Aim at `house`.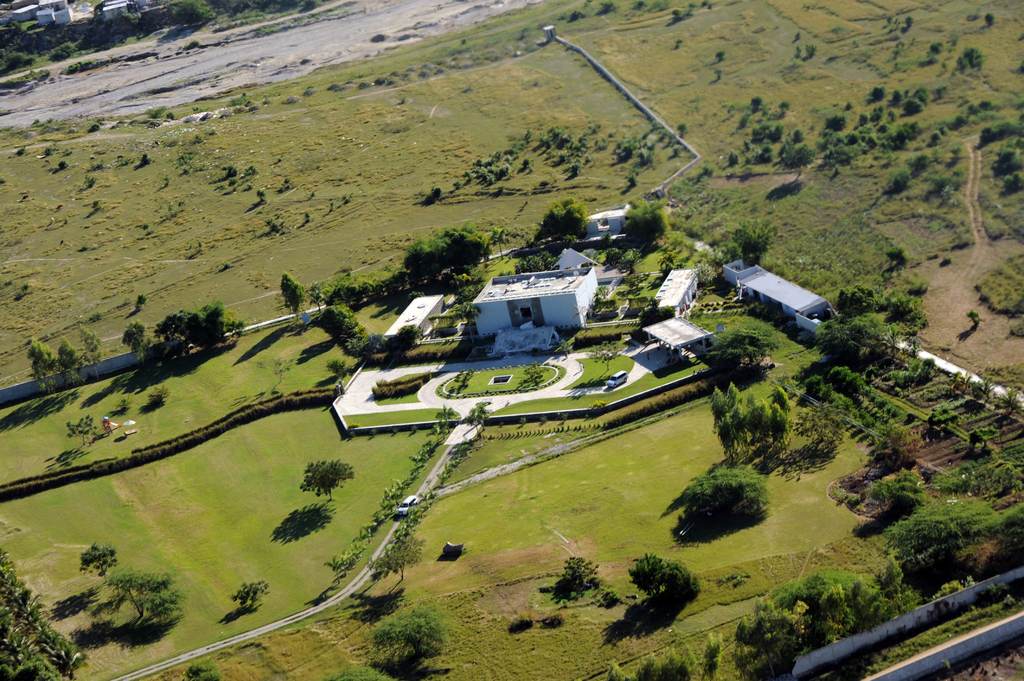
Aimed at l=468, t=237, r=598, b=353.
